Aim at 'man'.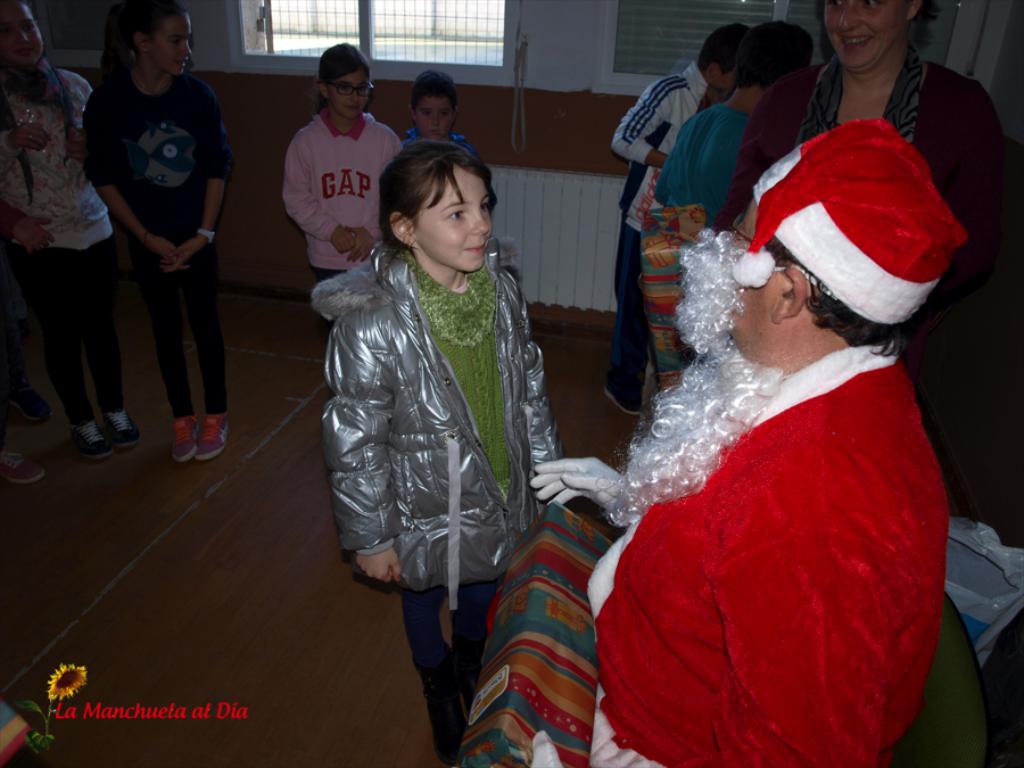
Aimed at detection(477, 93, 977, 749).
